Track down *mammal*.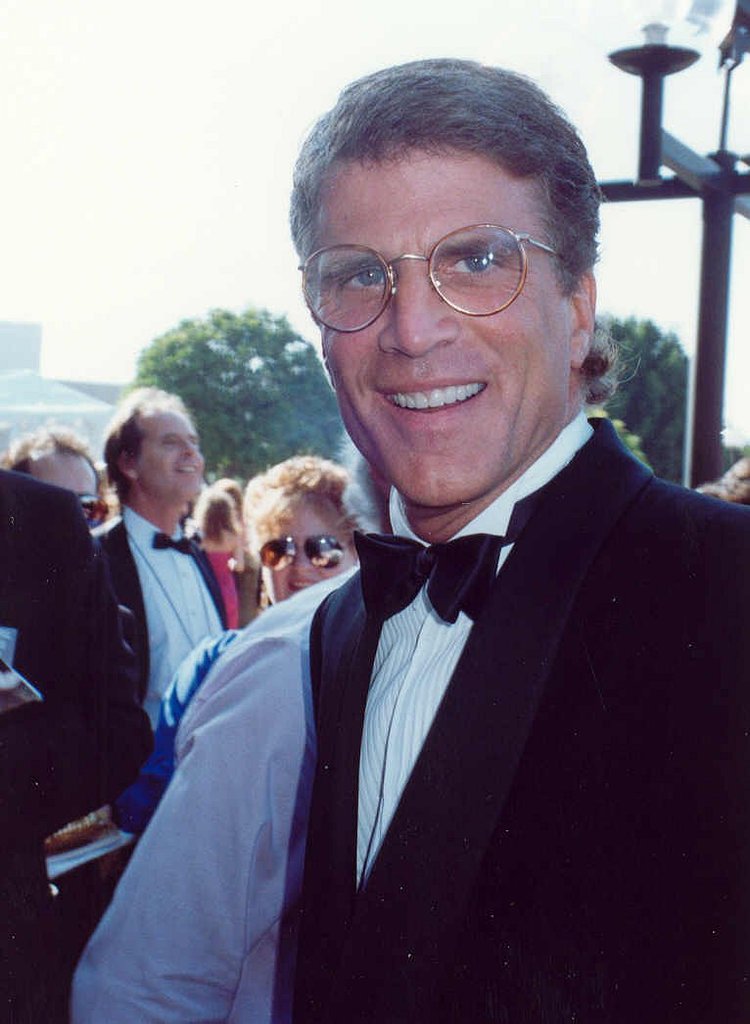
Tracked to <region>0, 422, 113, 521</region>.
